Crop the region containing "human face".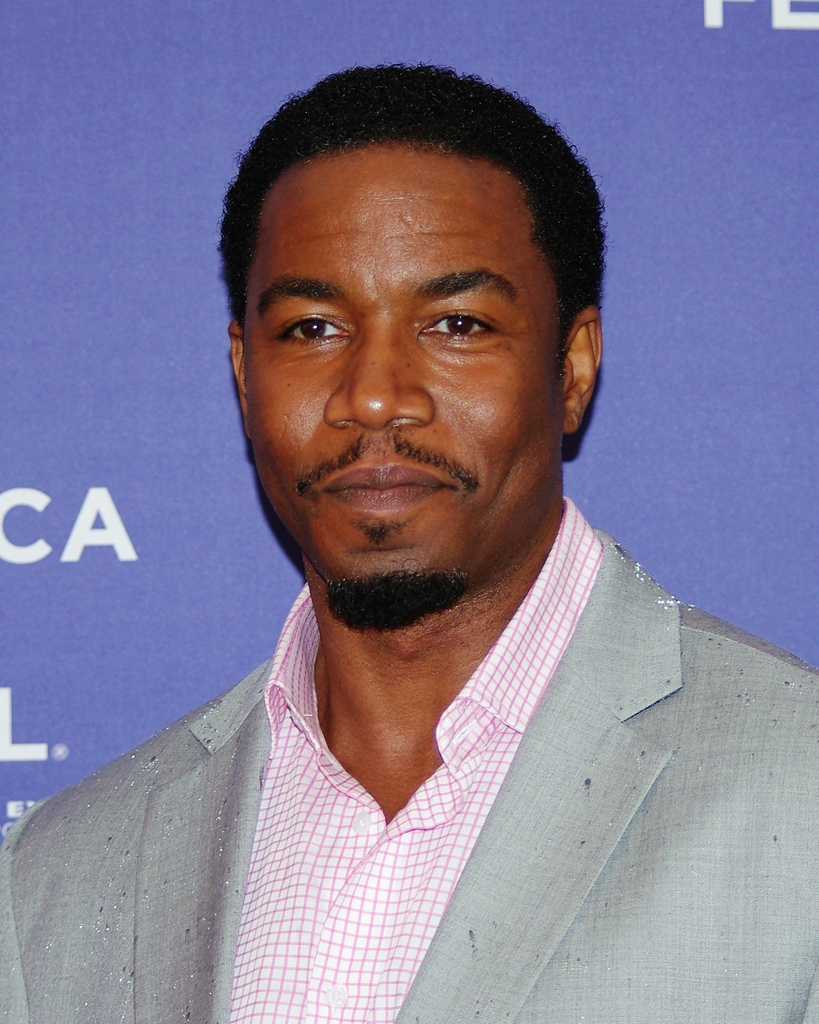
Crop region: <bbox>251, 137, 554, 590</bbox>.
